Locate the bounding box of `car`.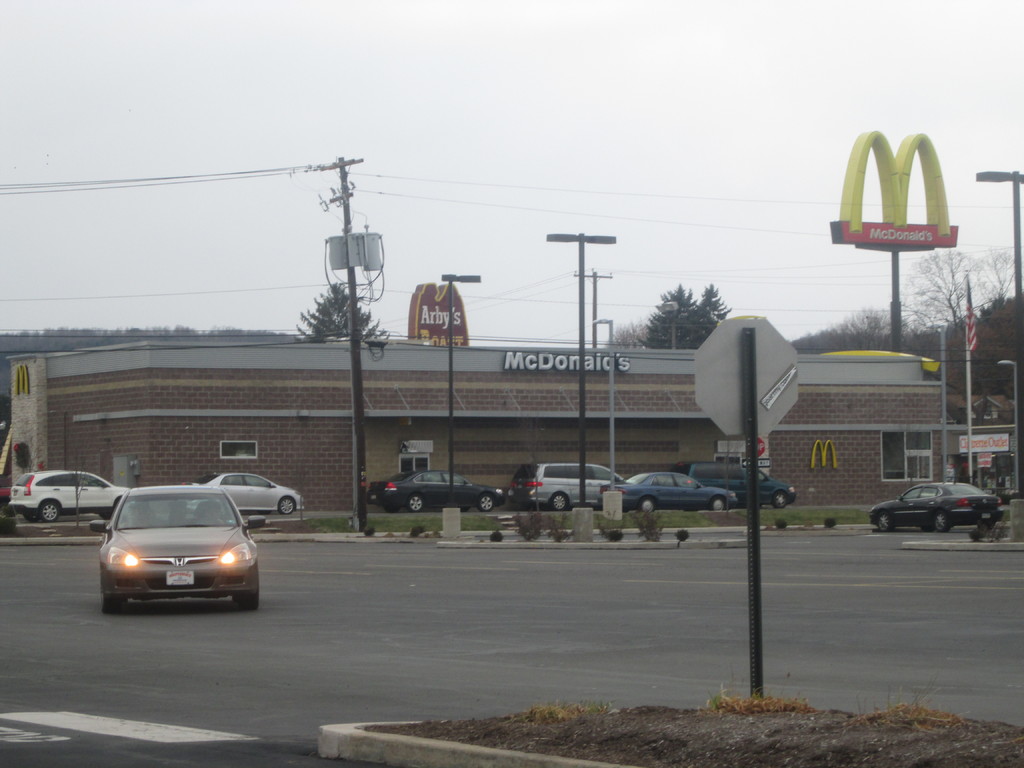
Bounding box: Rect(680, 461, 799, 507).
